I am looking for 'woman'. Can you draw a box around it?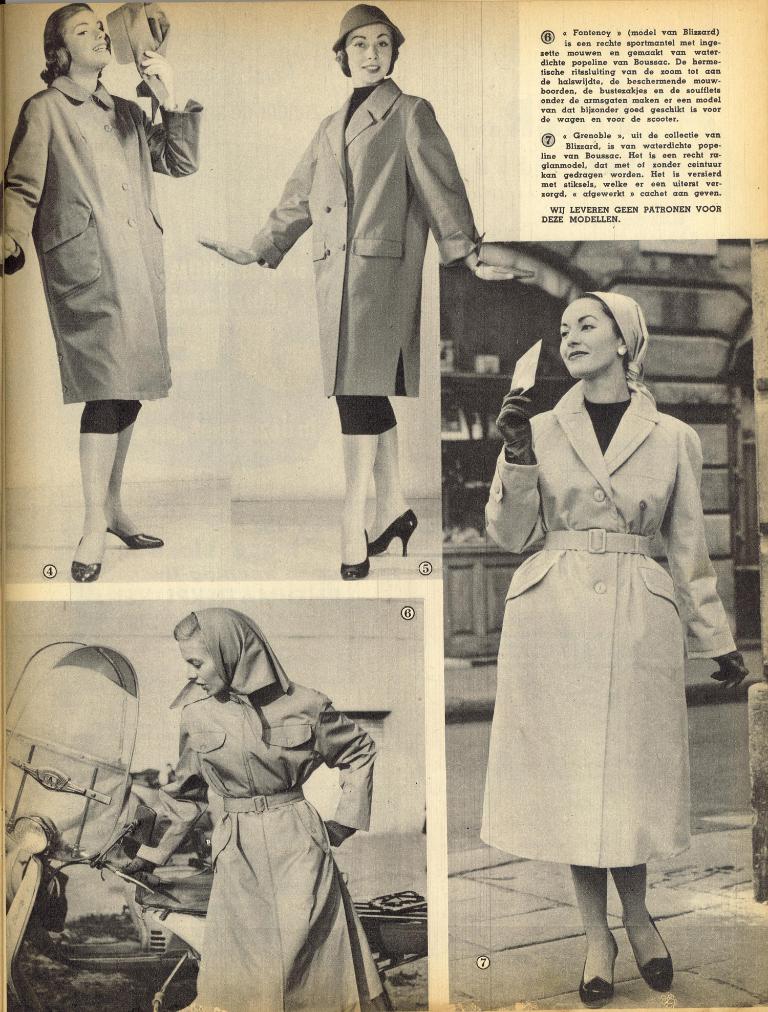
Sure, the bounding box is x1=0 y1=0 x2=203 y2=586.
